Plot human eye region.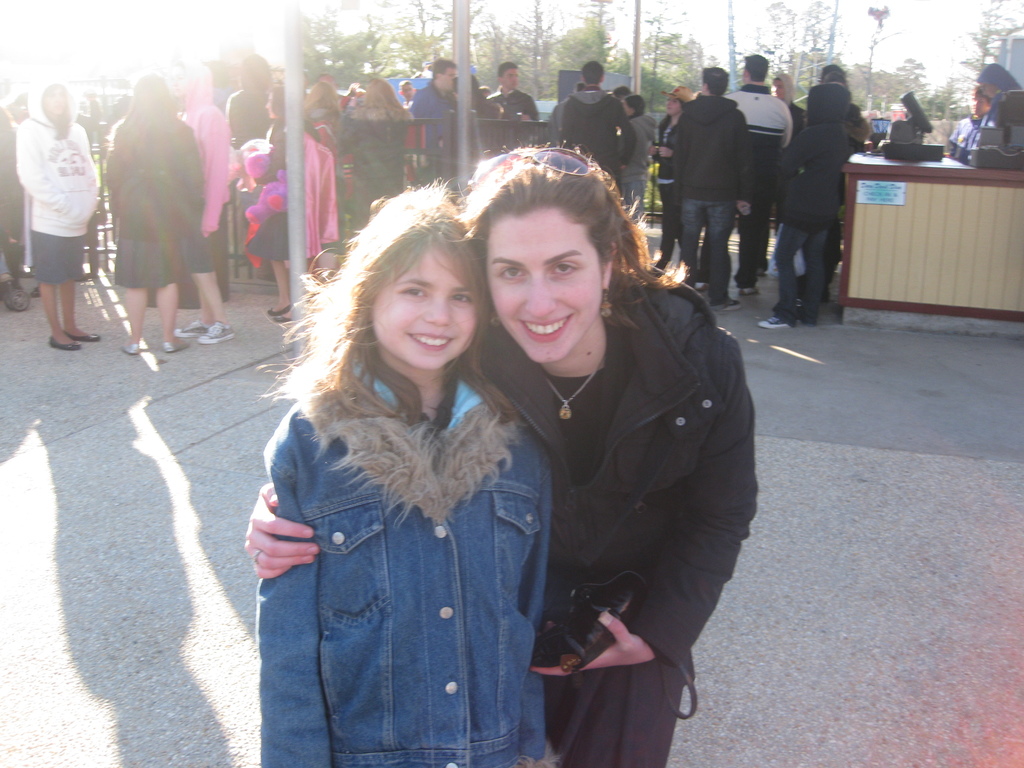
Plotted at detection(397, 283, 429, 299).
